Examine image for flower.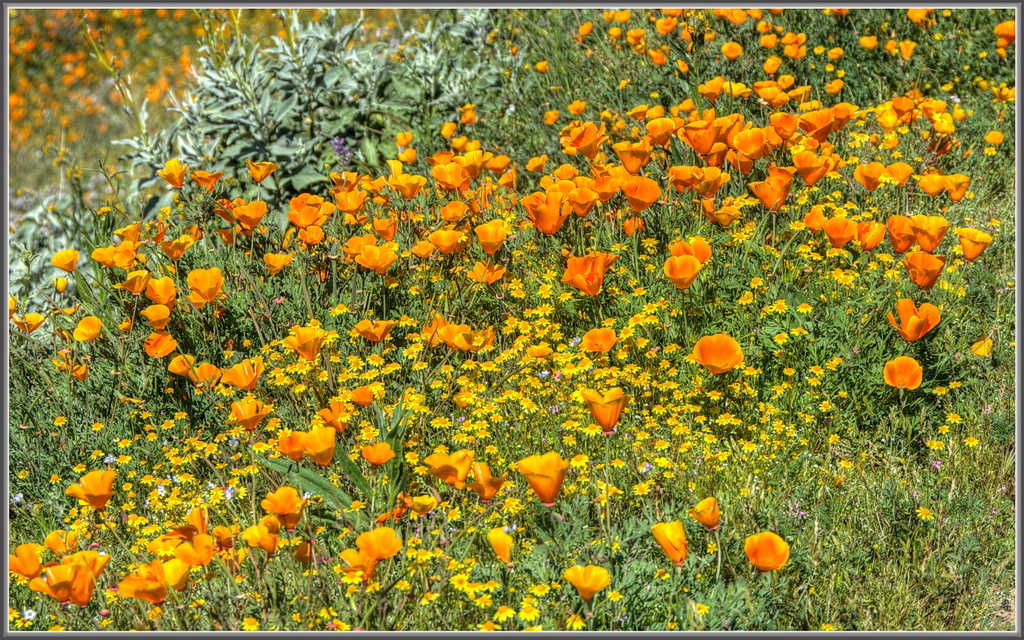
Examination result: bbox(50, 464, 122, 525).
